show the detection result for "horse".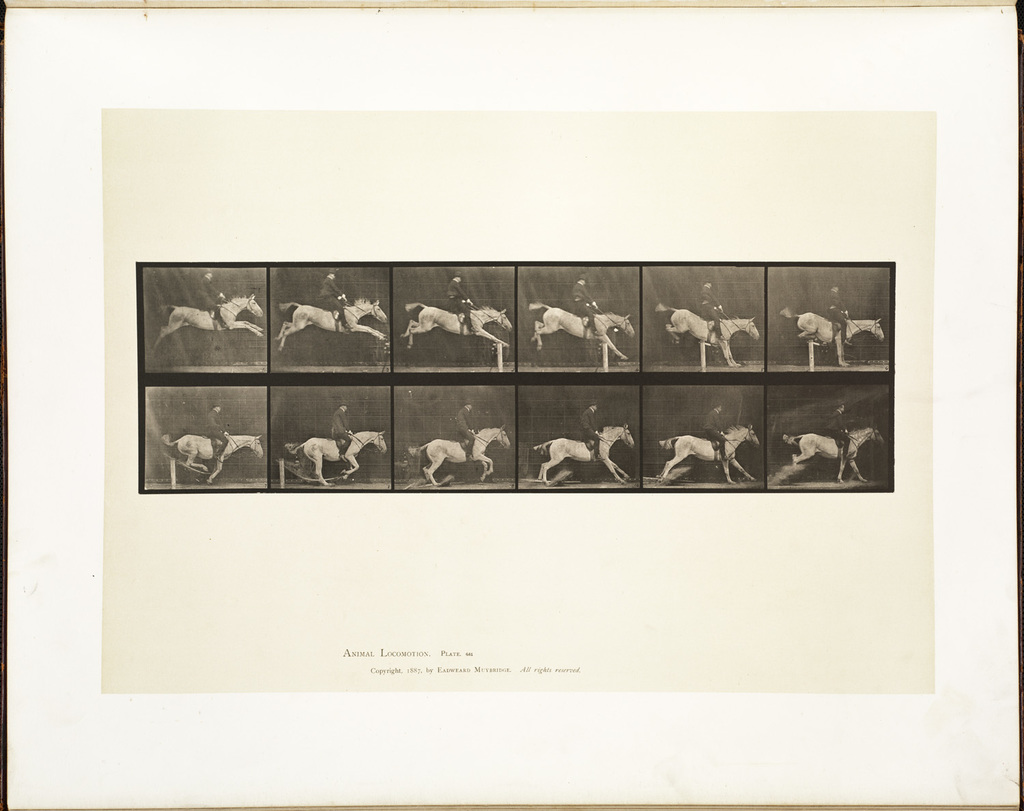
select_region(661, 424, 758, 484).
